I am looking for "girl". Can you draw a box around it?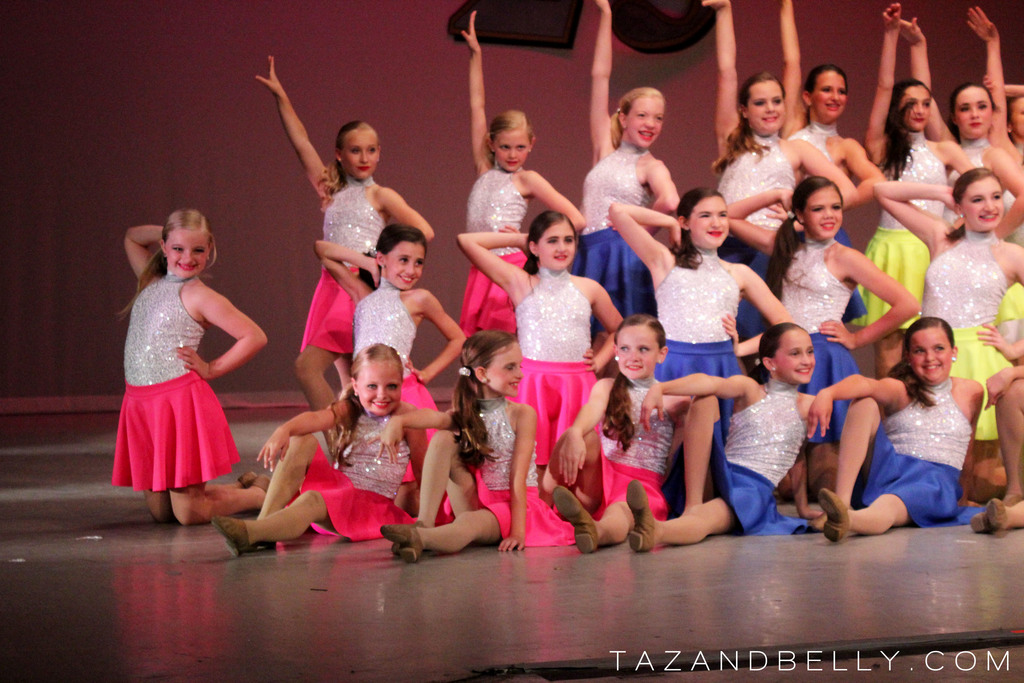
Sure, the bounding box is {"left": 803, "top": 312, "right": 989, "bottom": 548}.
